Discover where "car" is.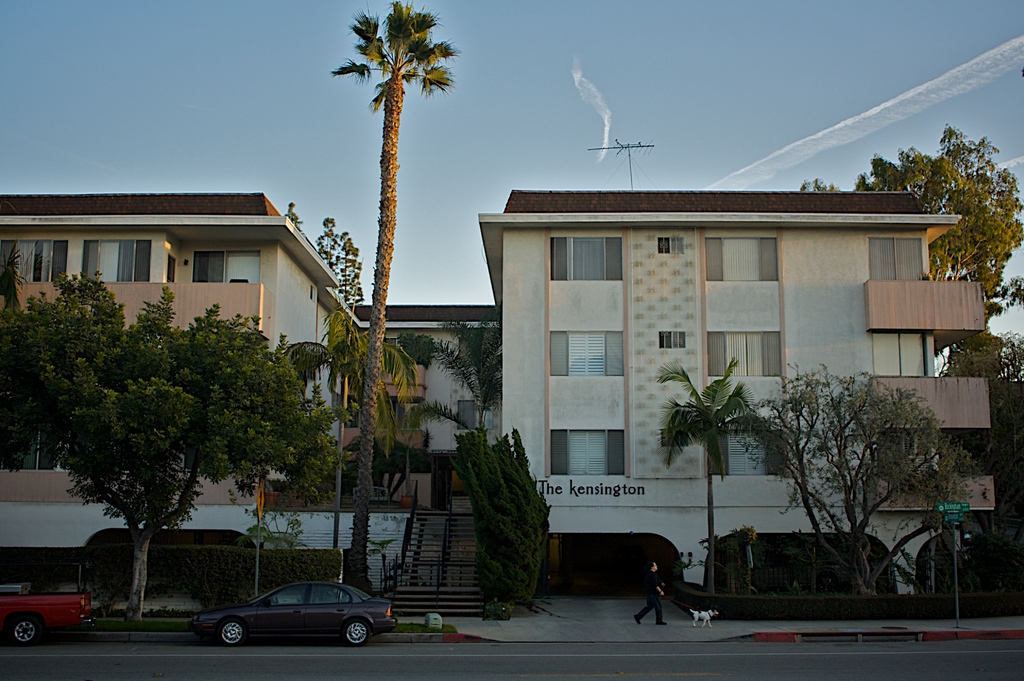
Discovered at bbox=[195, 574, 383, 649].
